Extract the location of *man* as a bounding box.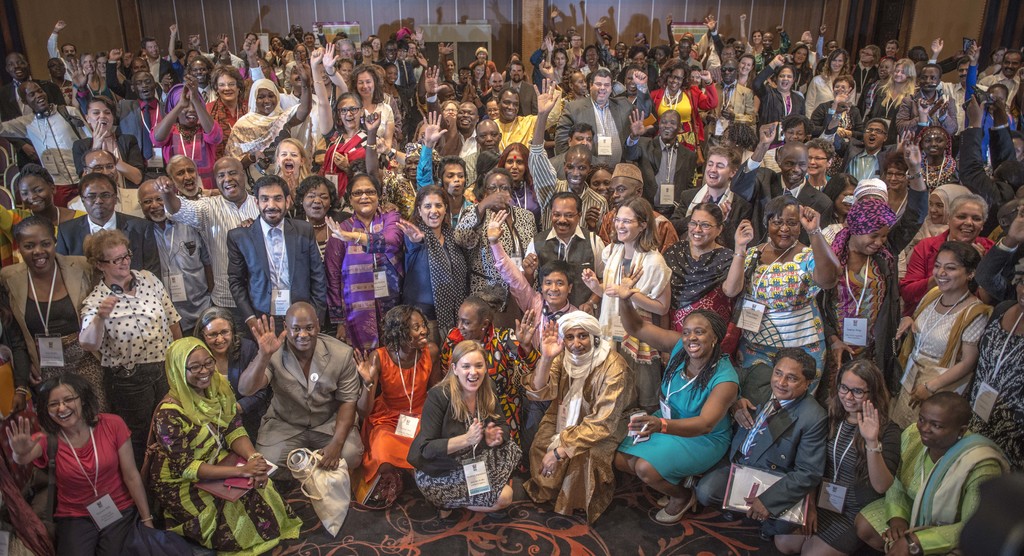
left=483, top=69, right=508, bottom=98.
